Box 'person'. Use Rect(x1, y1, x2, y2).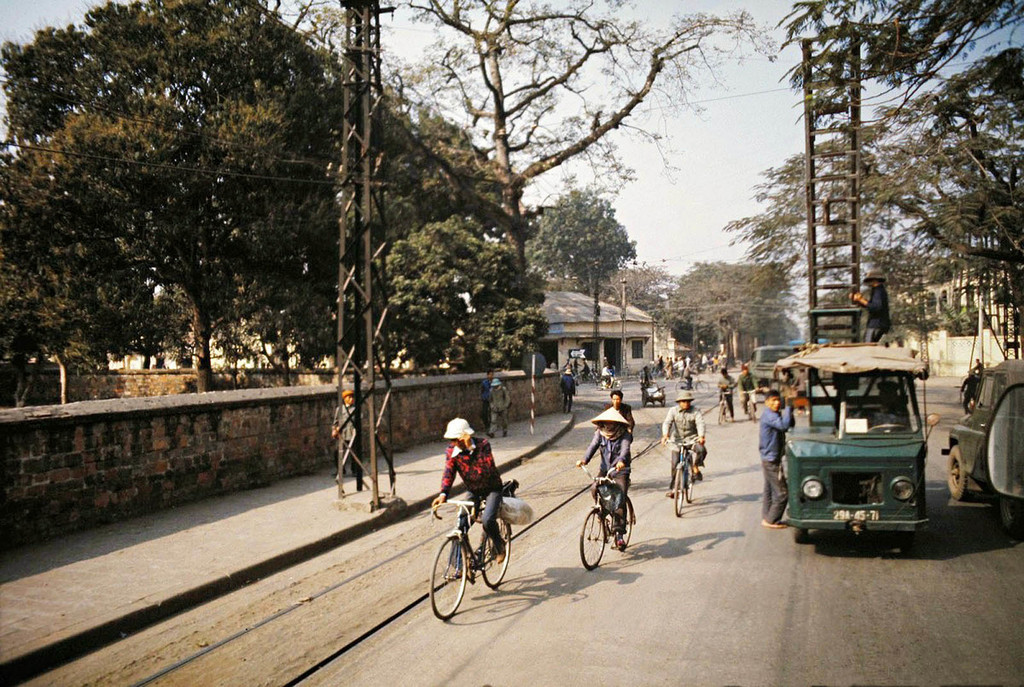
Rect(714, 374, 724, 434).
